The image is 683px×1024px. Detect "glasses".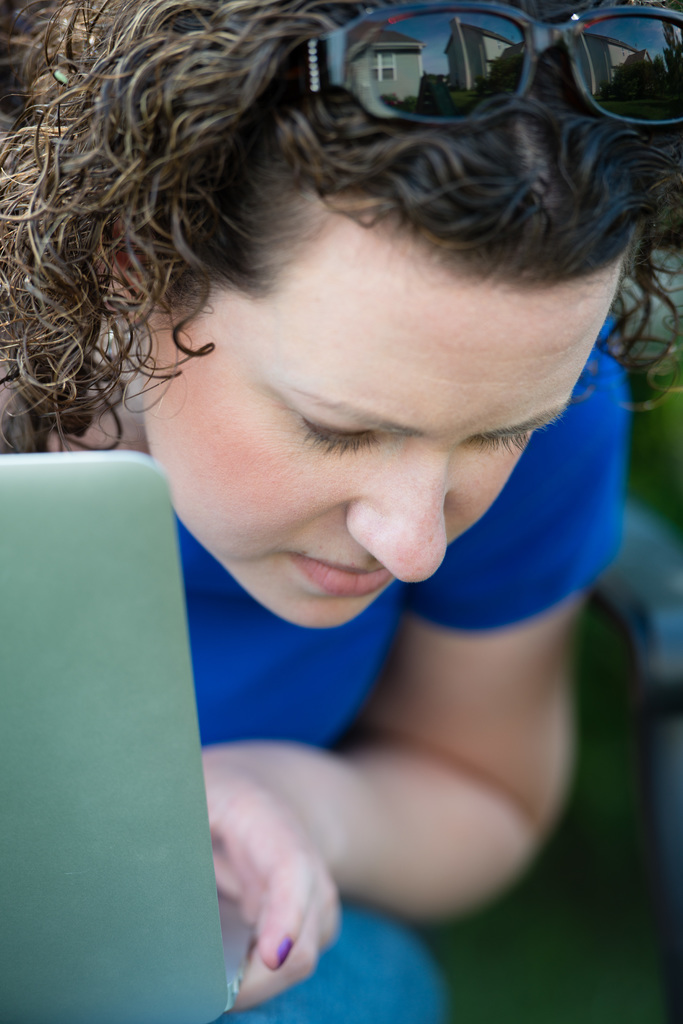
Detection: x1=290, y1=20, x2=682, y2=109.
